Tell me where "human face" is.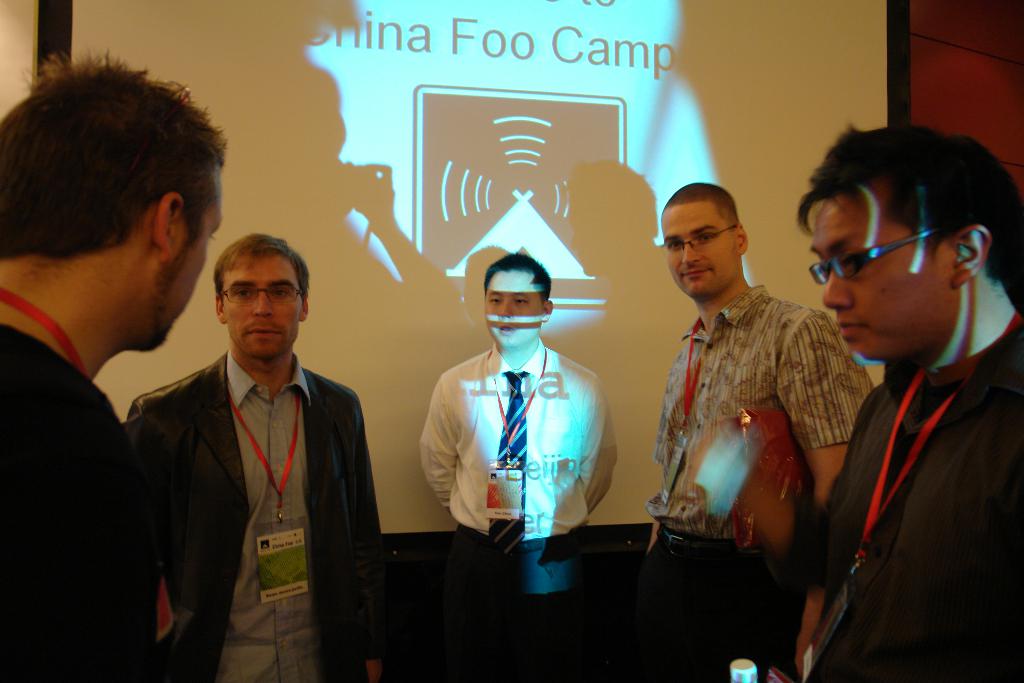
"human face" is at x1=661, y1=202, x2=736, y2=298.
